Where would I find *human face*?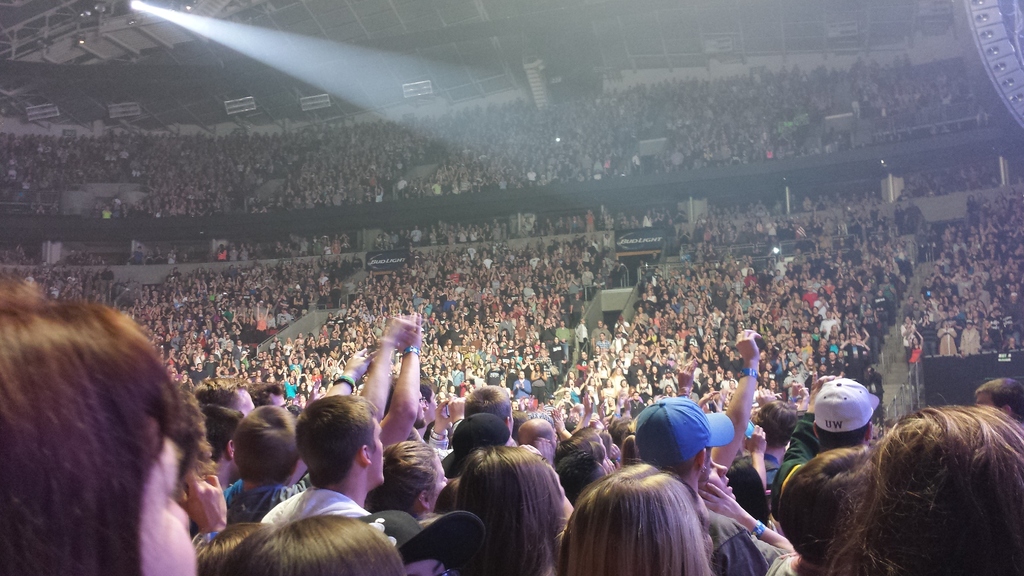
At crop(401, 385, 428, 423).
